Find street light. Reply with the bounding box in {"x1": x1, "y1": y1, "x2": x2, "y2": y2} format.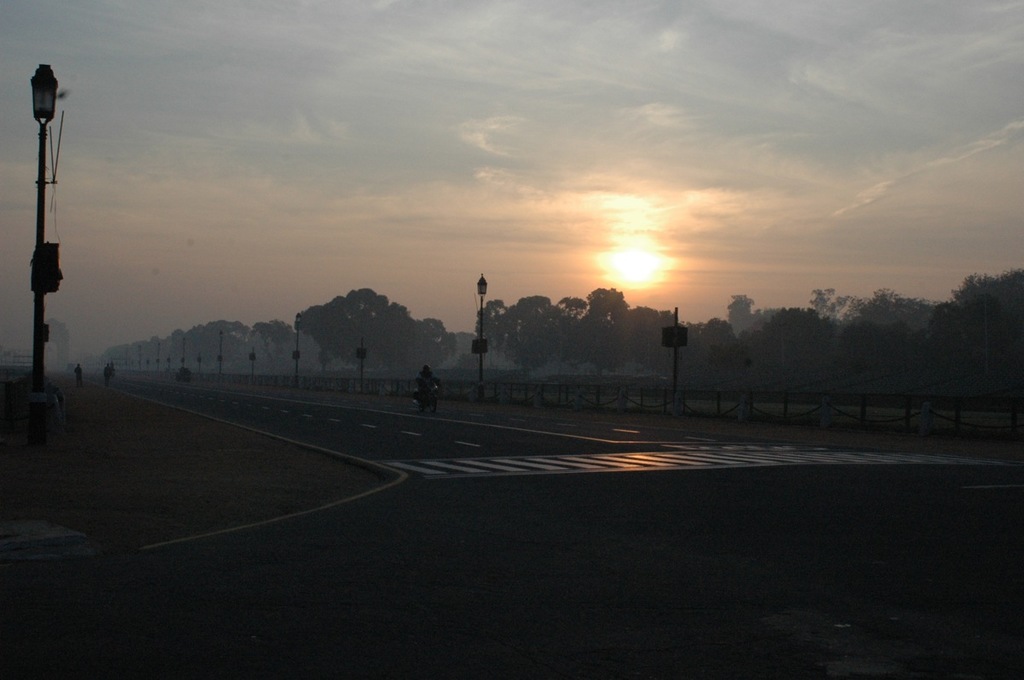
{"x1": 181, "y1": 338, "x2": 185, "y2": 371}.
